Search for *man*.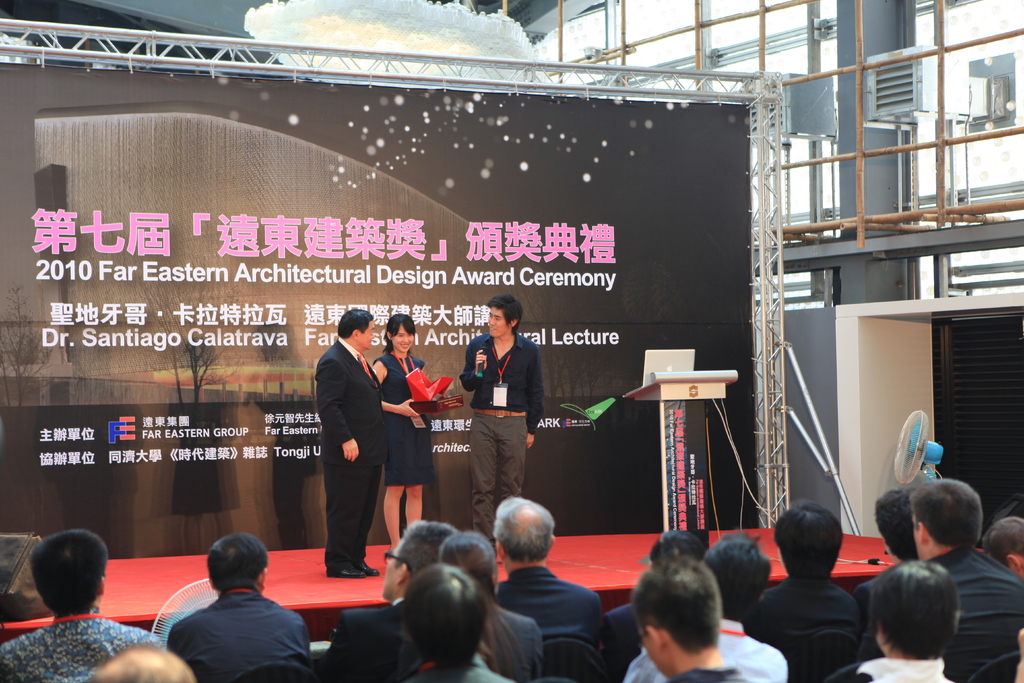
Found at x1=0, y1=531, x2=163, y2=682.
